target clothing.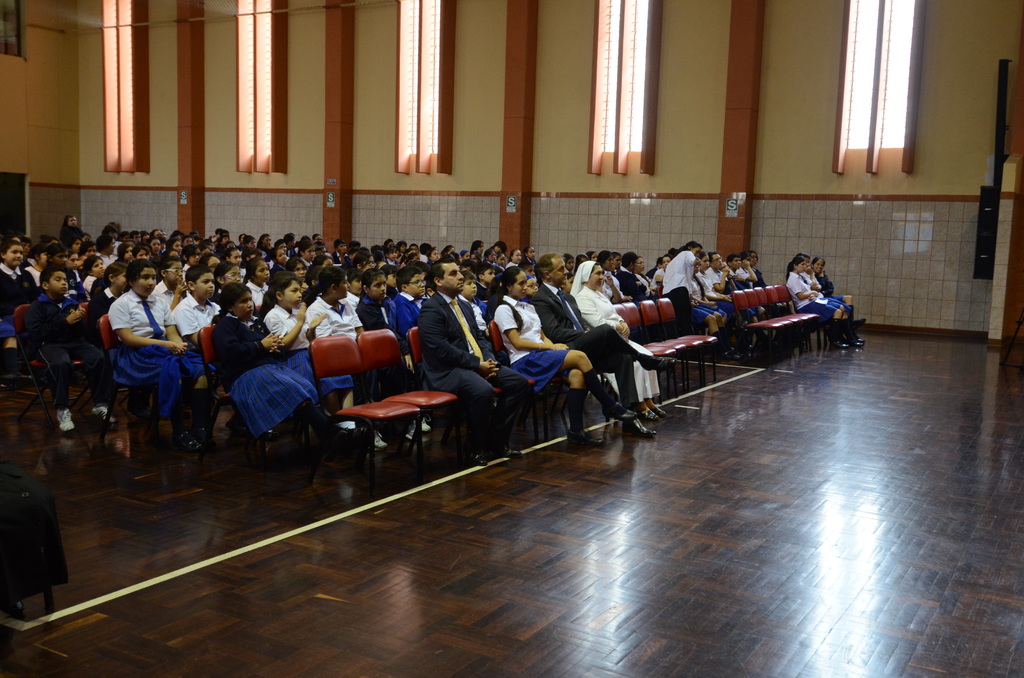
Target region: detection(181, 262, 191, 282).
